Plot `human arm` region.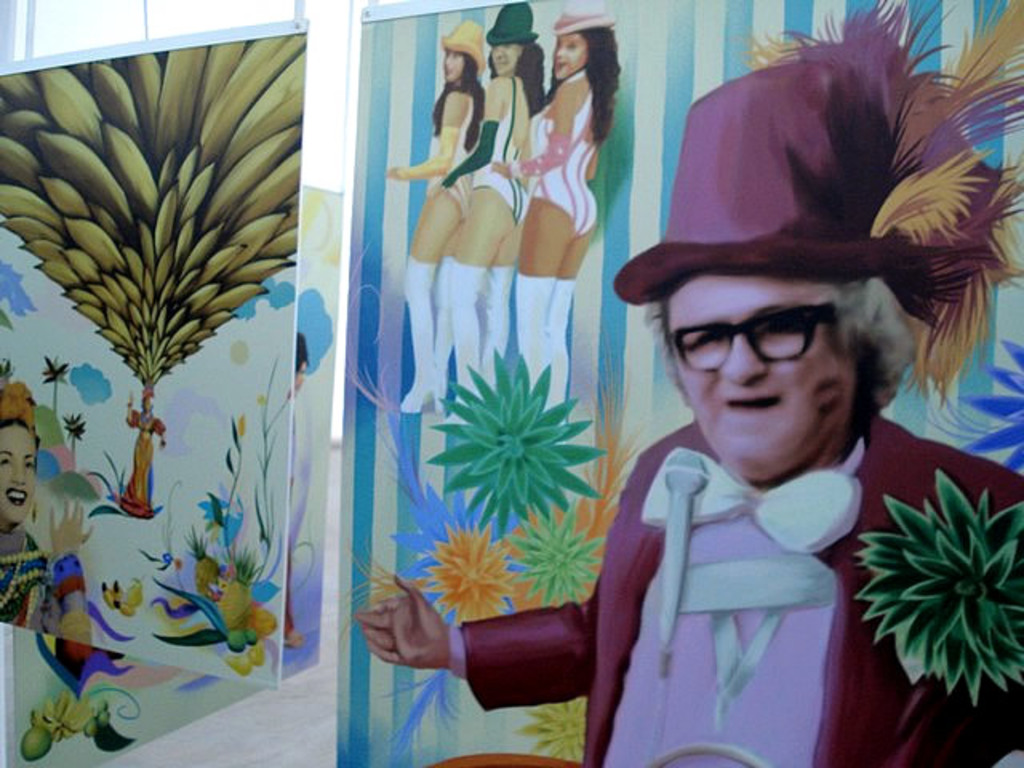
Plotted at 51, 498, 96, 645.
